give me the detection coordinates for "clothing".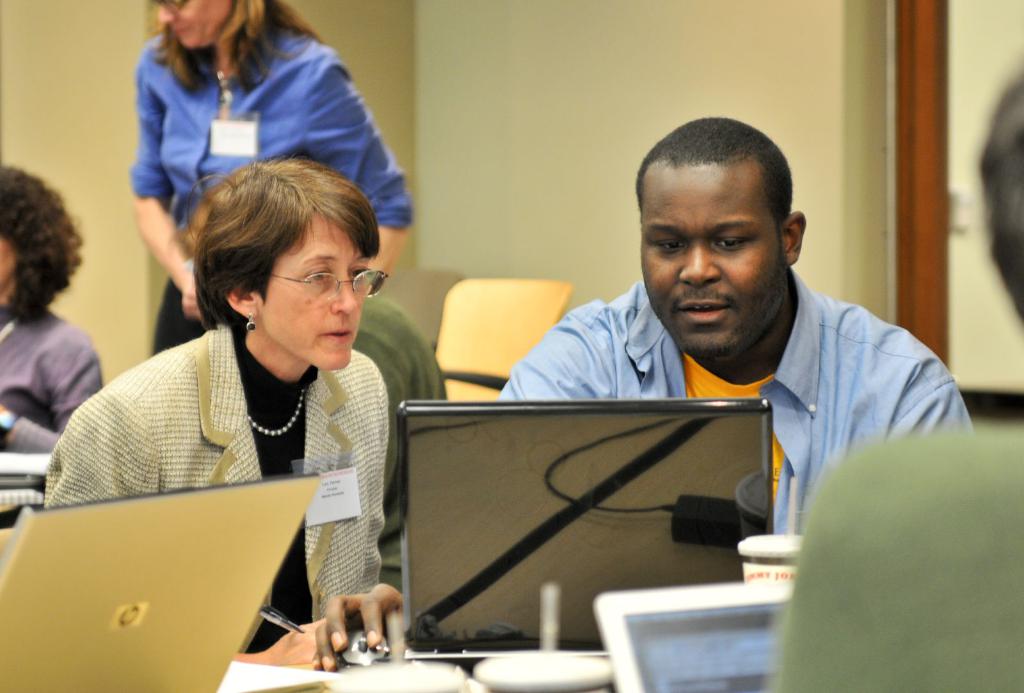
l=0, t=304, r=96, b=454.
